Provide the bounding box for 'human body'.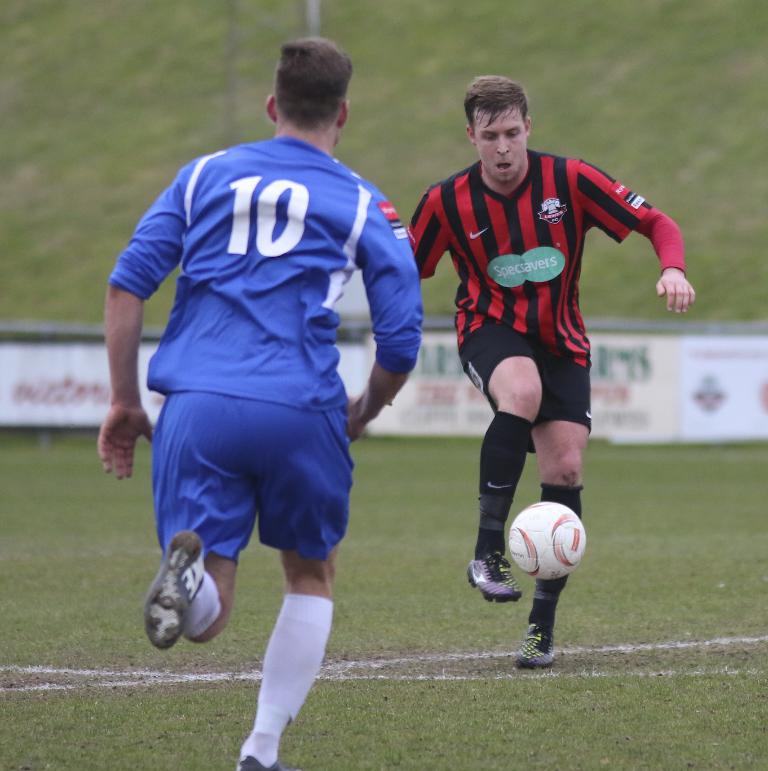
bbox=(86, 34, 426, 770).
